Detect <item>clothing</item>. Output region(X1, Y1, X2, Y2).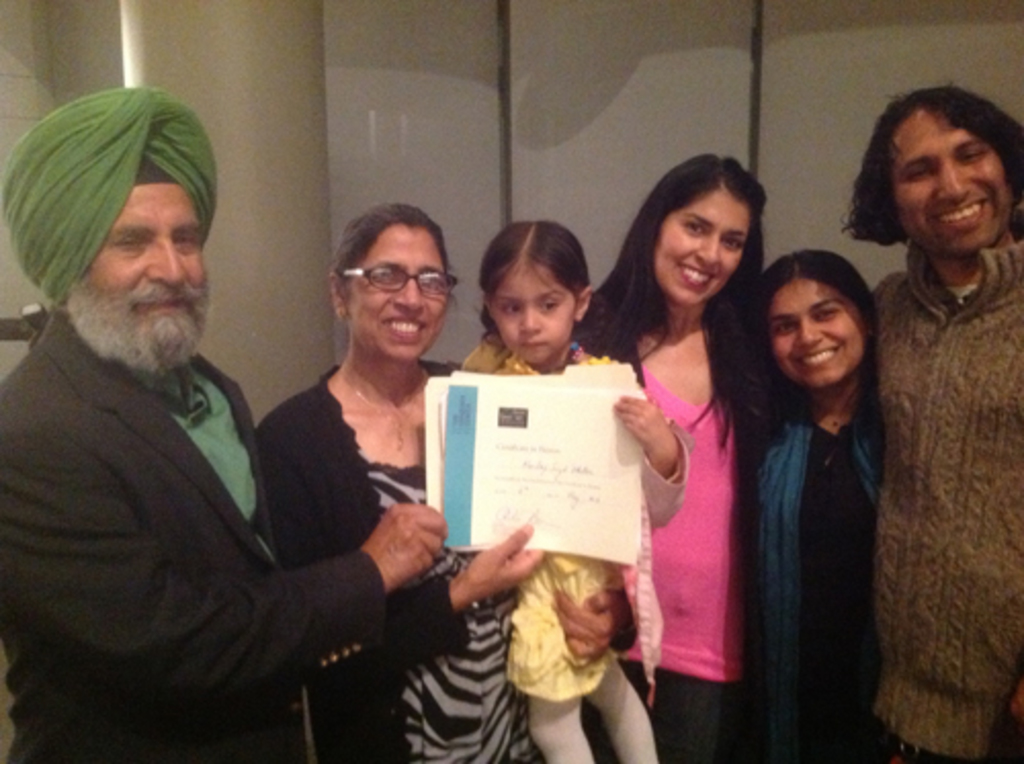
region(252, 358, 541, 762).
